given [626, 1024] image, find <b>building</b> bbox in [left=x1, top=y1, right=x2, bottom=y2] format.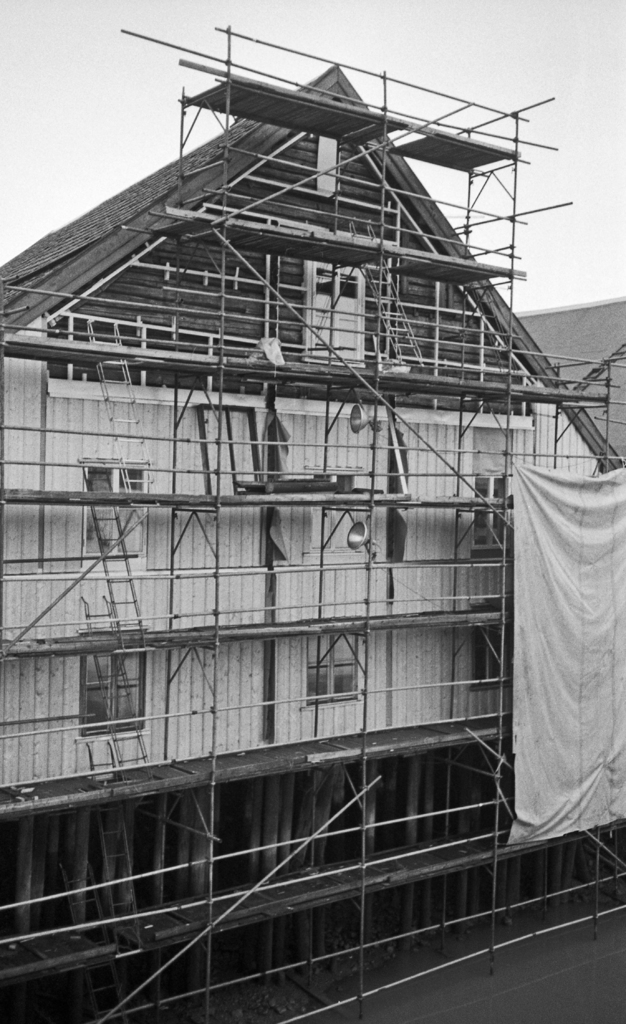
[left=1, top=28, right=625, bottom=1023].
